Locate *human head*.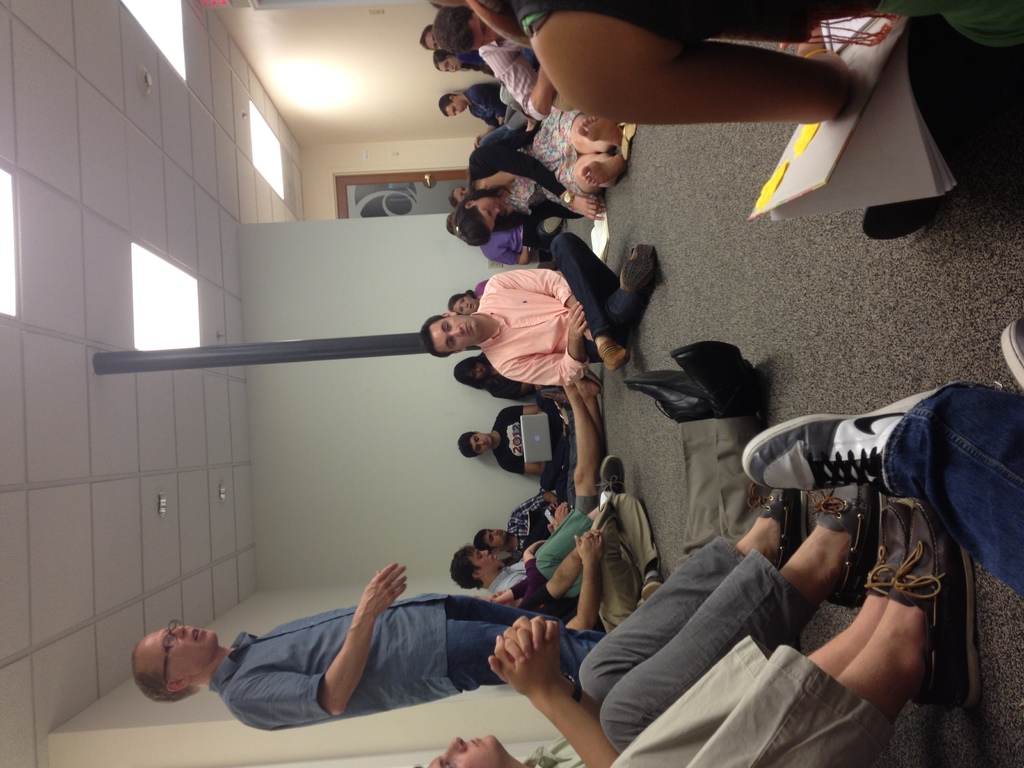
Bounding box: select_region(454, 358, 490, 388).
